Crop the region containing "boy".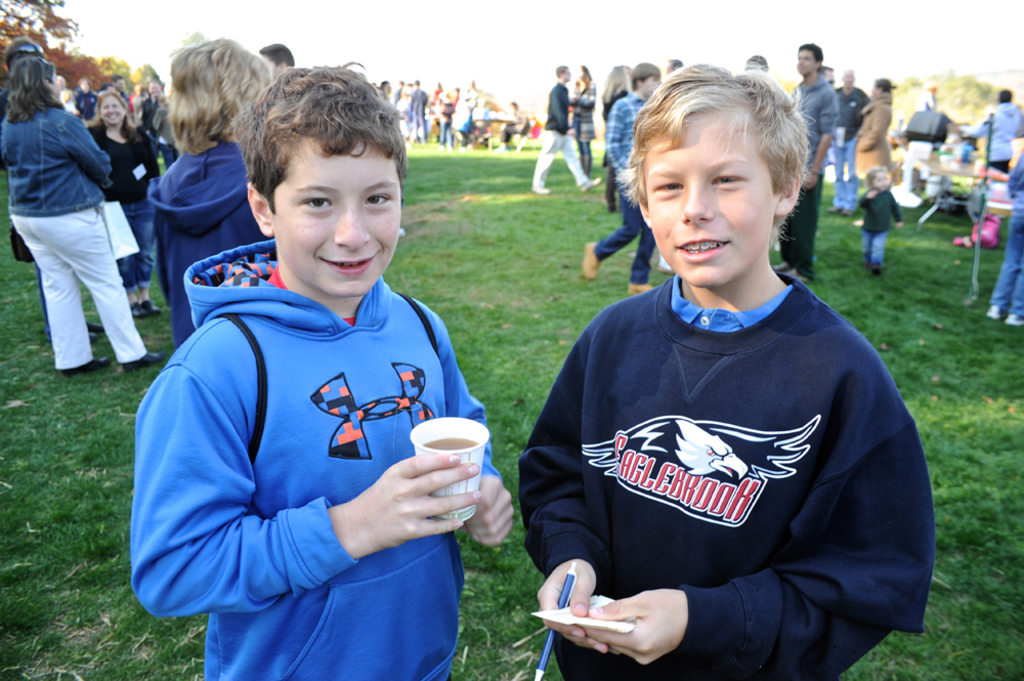
Crop region: box(583, 62, 662, 292).
